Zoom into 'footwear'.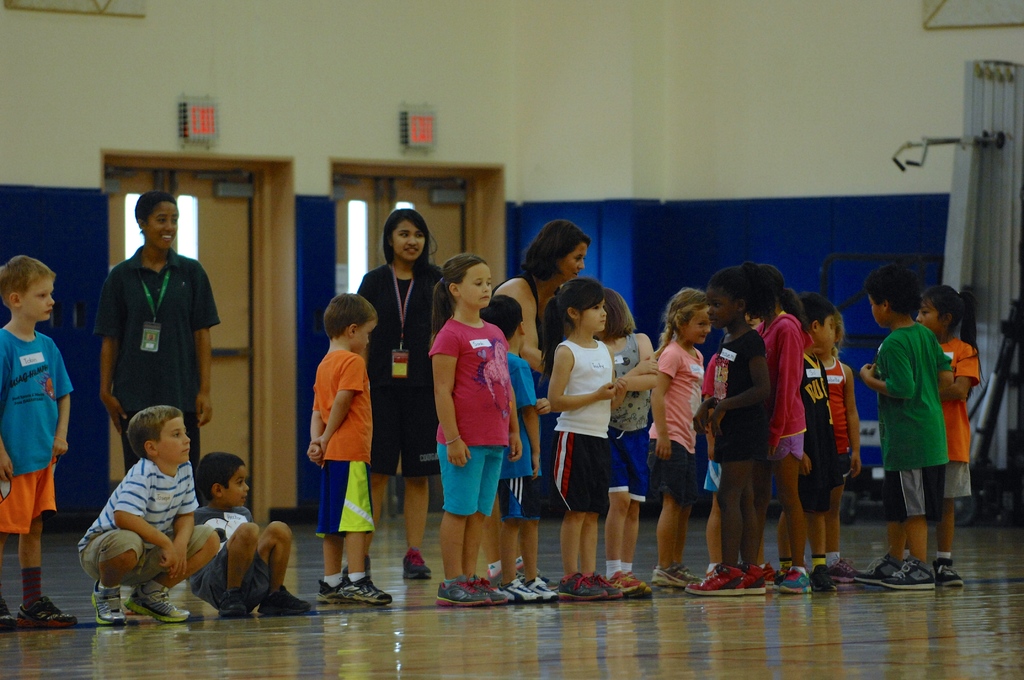
Zoom target: bbox(650, 569, 699, 587).
